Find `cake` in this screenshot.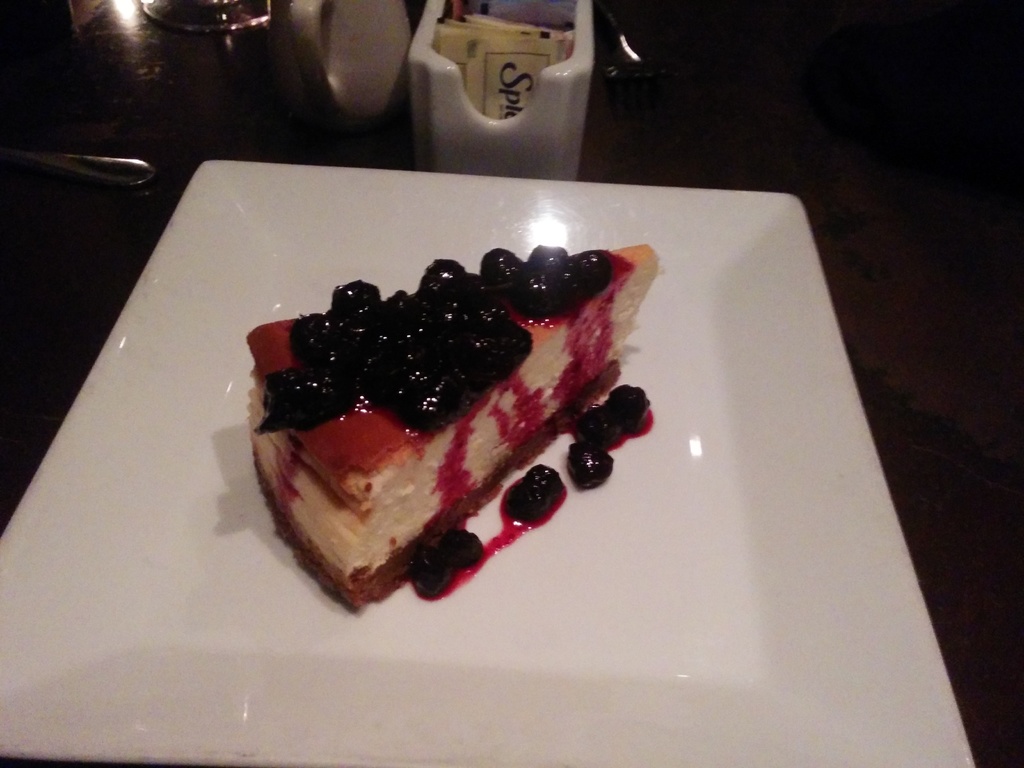
The bounding box for `cake` is select_region(248, 241, 660, 614).
